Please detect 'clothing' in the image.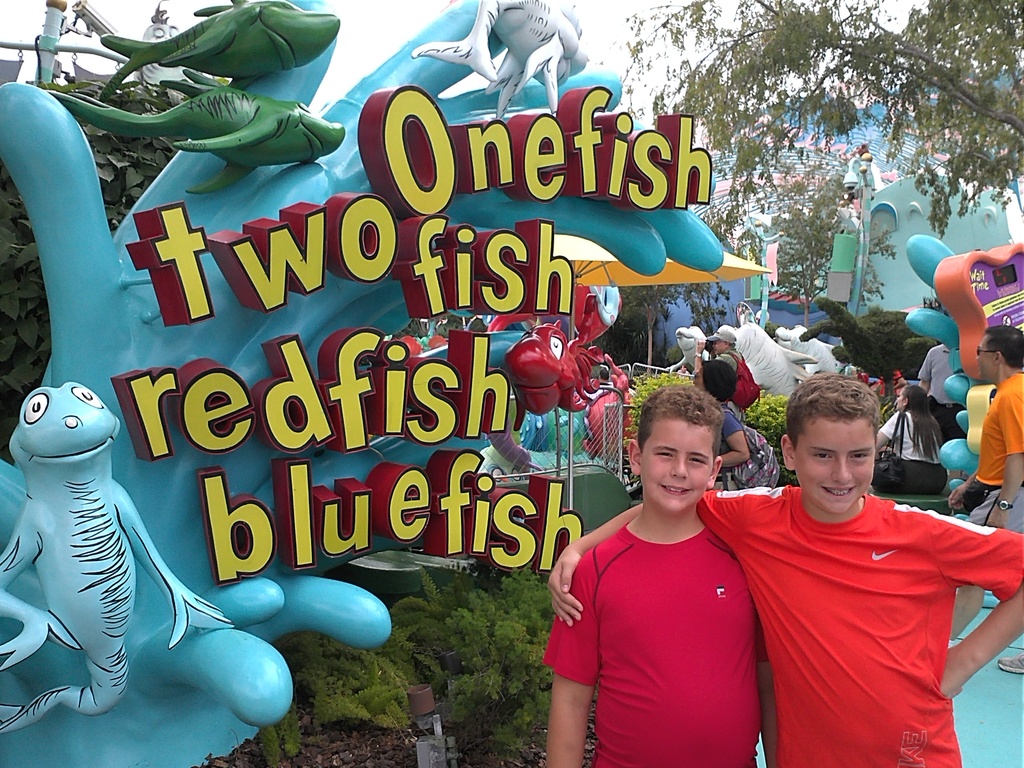
region(972, 373, 1023, 538).
